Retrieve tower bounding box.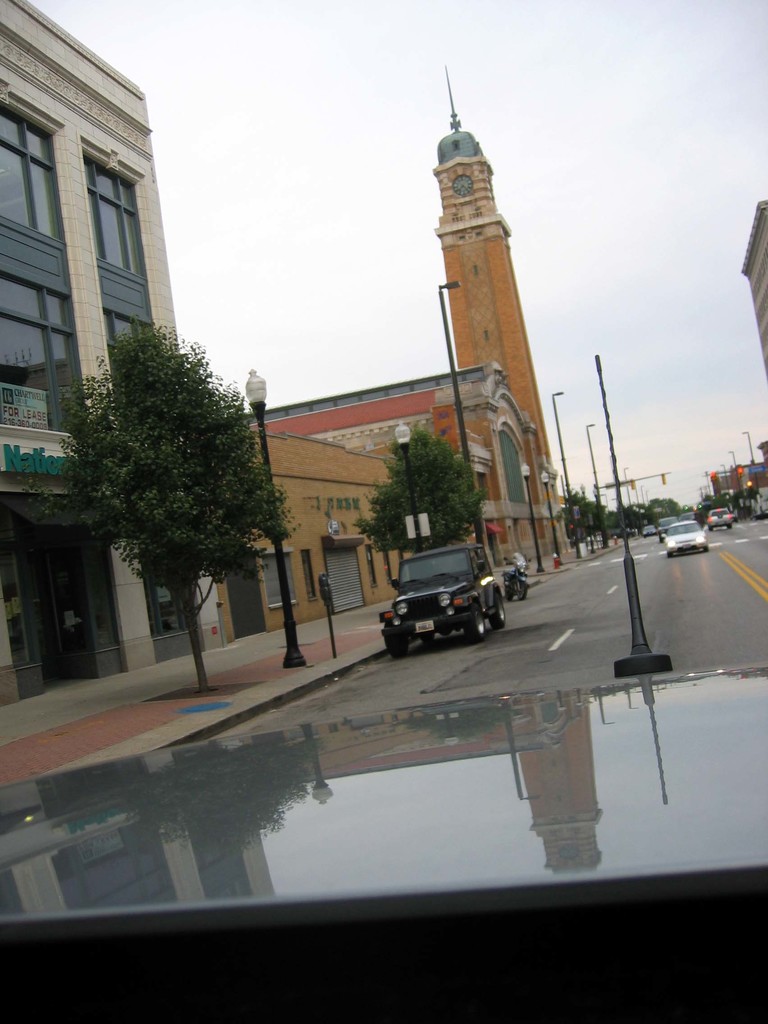
Bounding box: x1=400 y1=44 x2=563 y2=532.
